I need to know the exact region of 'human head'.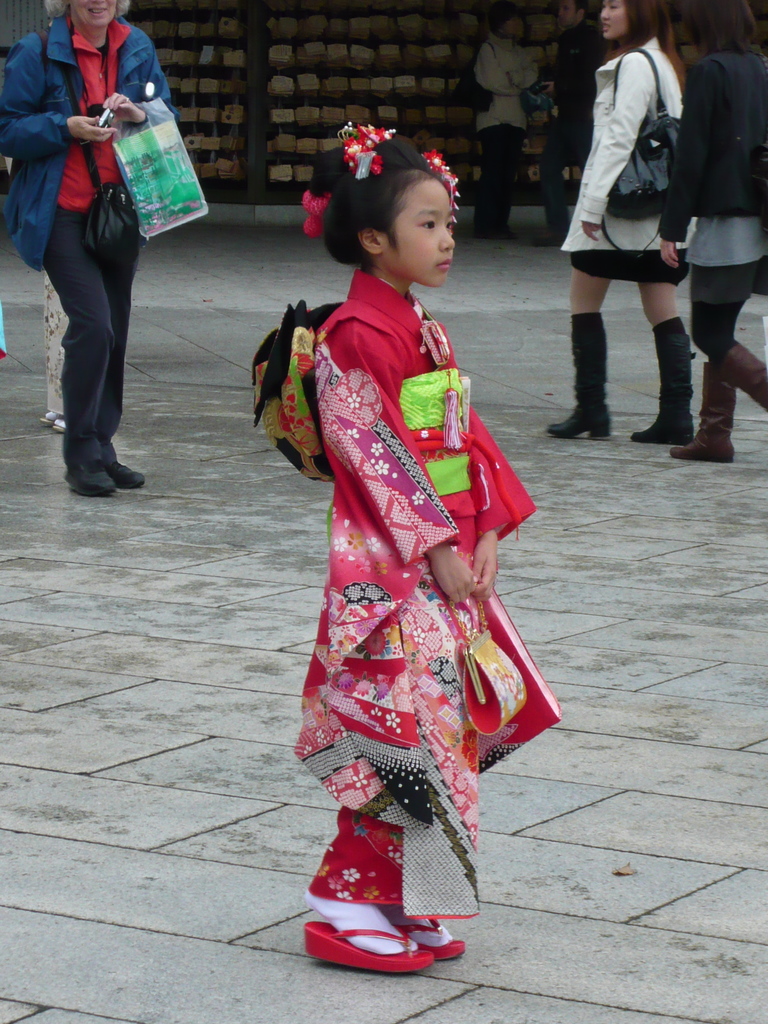
Region: [684, 0, 751, 50].
